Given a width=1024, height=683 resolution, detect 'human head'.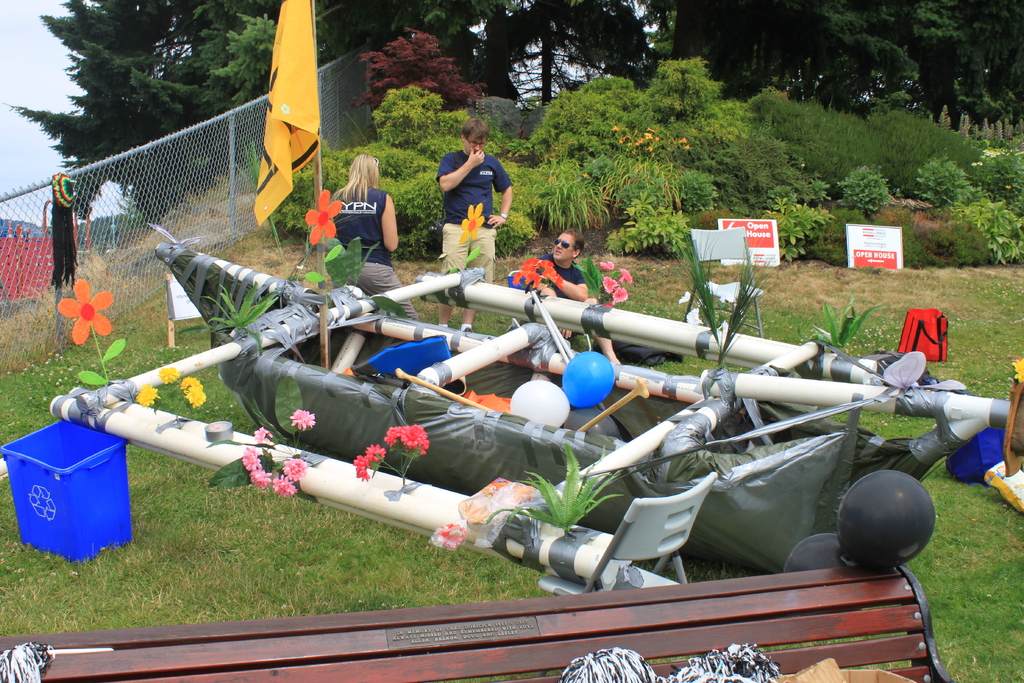
[left=462, top=117, right=488, bottom=154].
